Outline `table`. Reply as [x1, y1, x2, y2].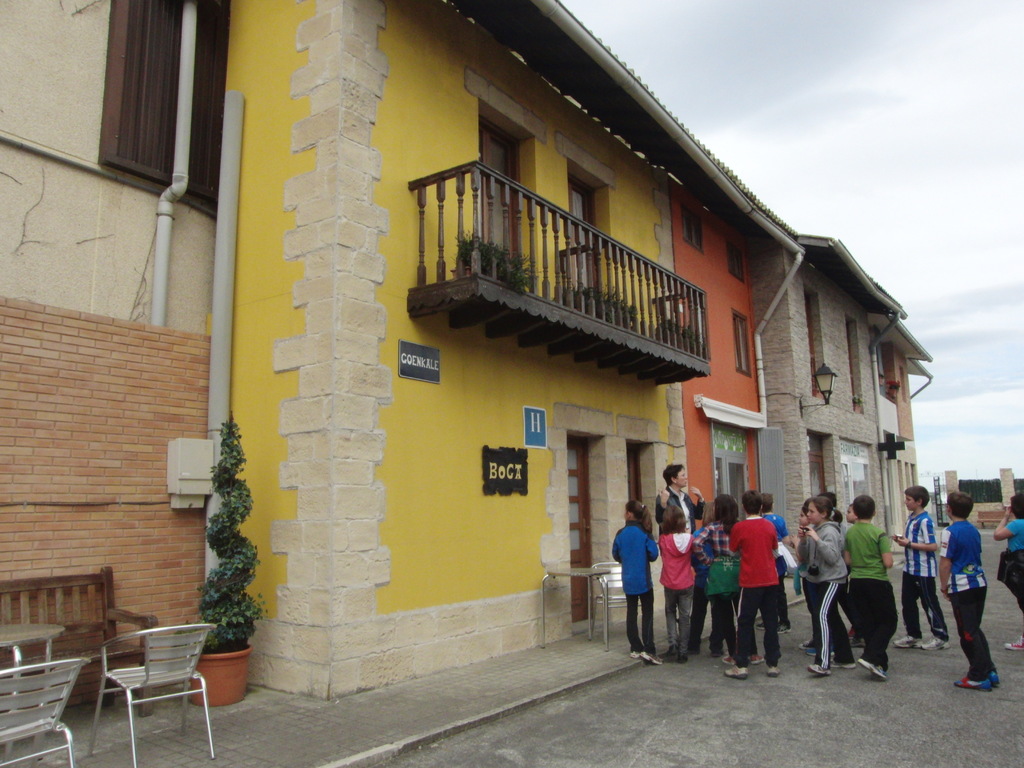
[540, 564, 616, 650].
